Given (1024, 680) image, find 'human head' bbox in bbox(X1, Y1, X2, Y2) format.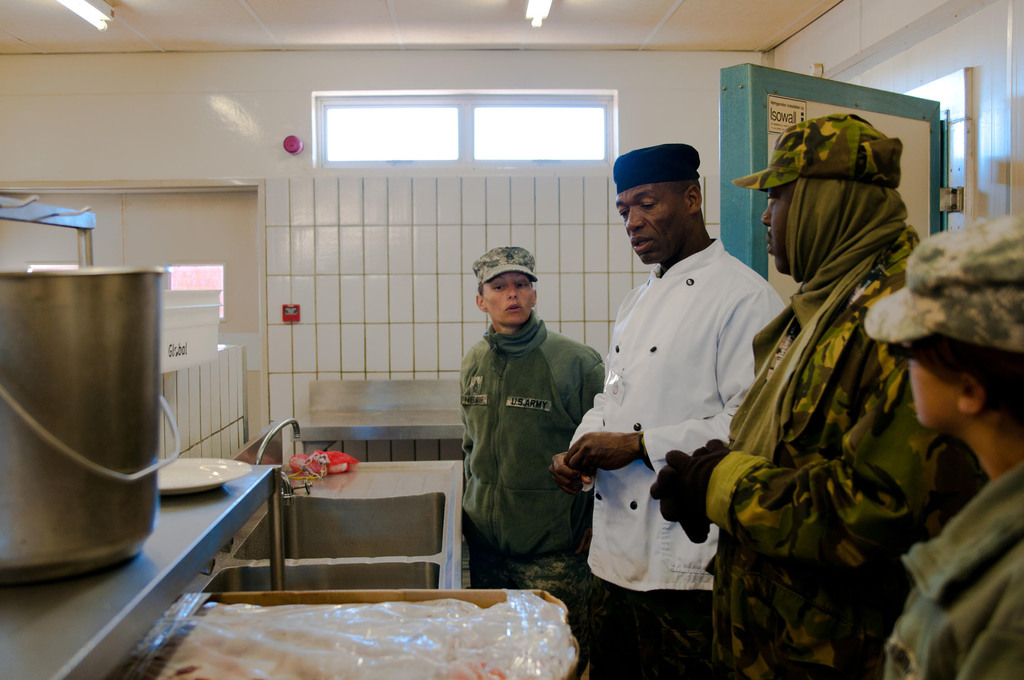
bbox(616, 137, 724, 255).
